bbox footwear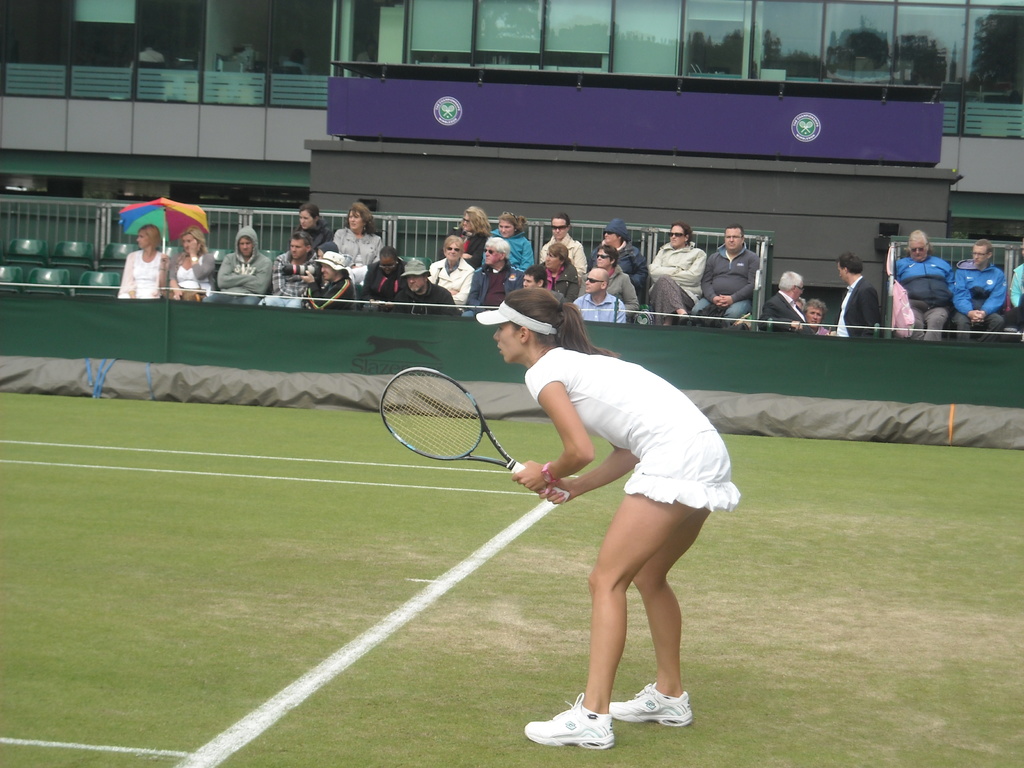
(522,689,614,749)
